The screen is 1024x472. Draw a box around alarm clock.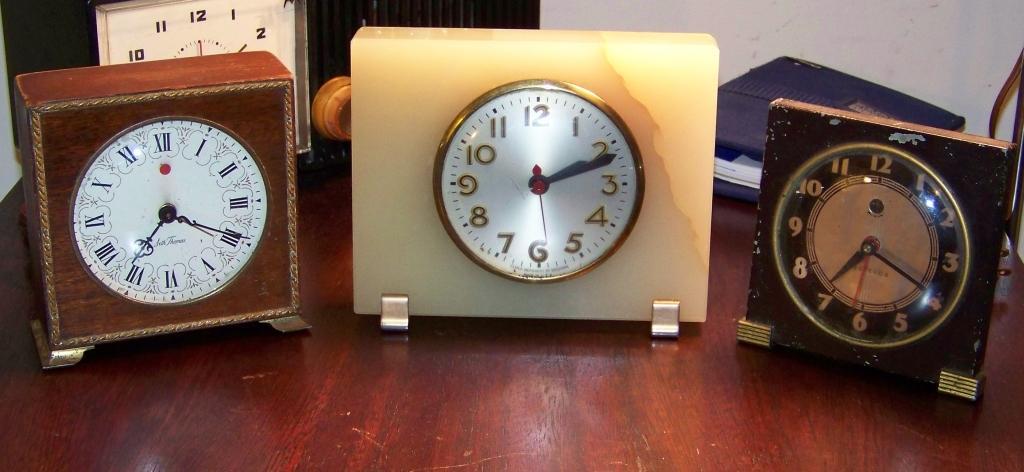
Rect(83, 0, 352, 153).
